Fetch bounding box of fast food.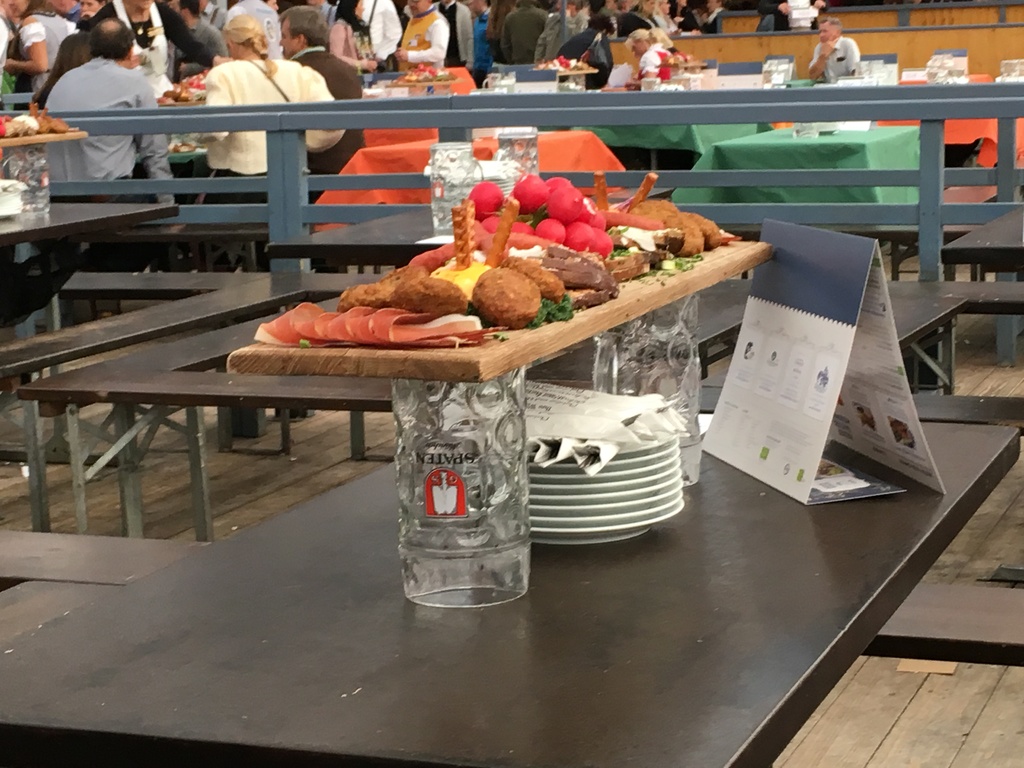
Bbox: <bbox>392, 65, 449, 83</bbox>.
